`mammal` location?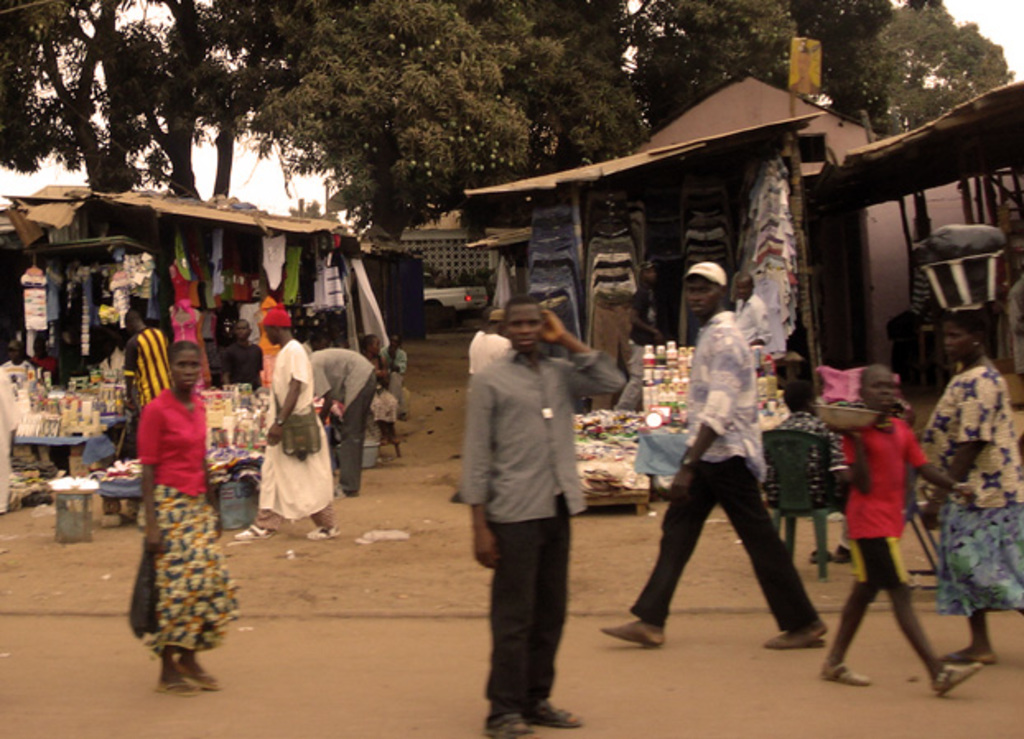
[733, 268, 782, 347]
